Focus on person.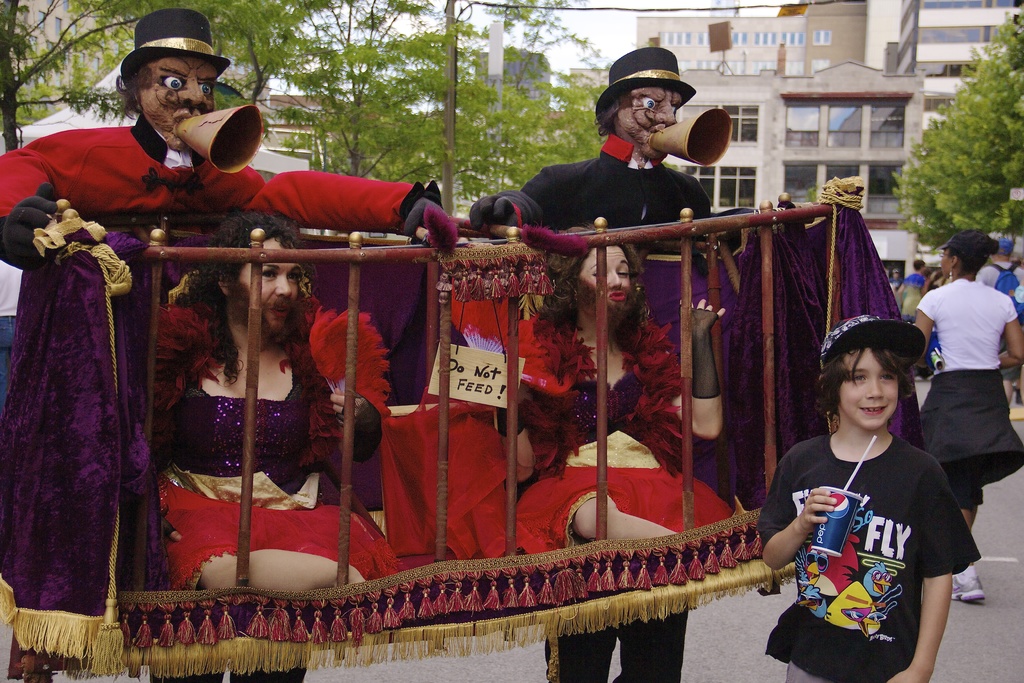
Focused at (911,227,1023,608).
